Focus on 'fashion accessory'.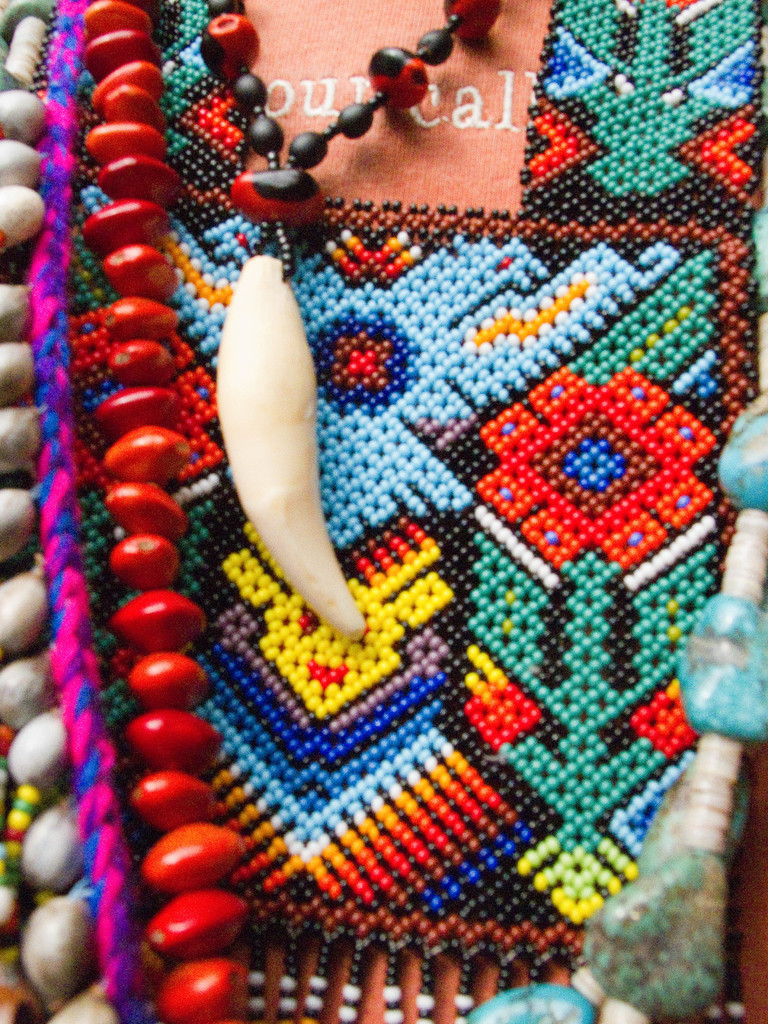
Focused at <box>28,0,142,1010</box>.
